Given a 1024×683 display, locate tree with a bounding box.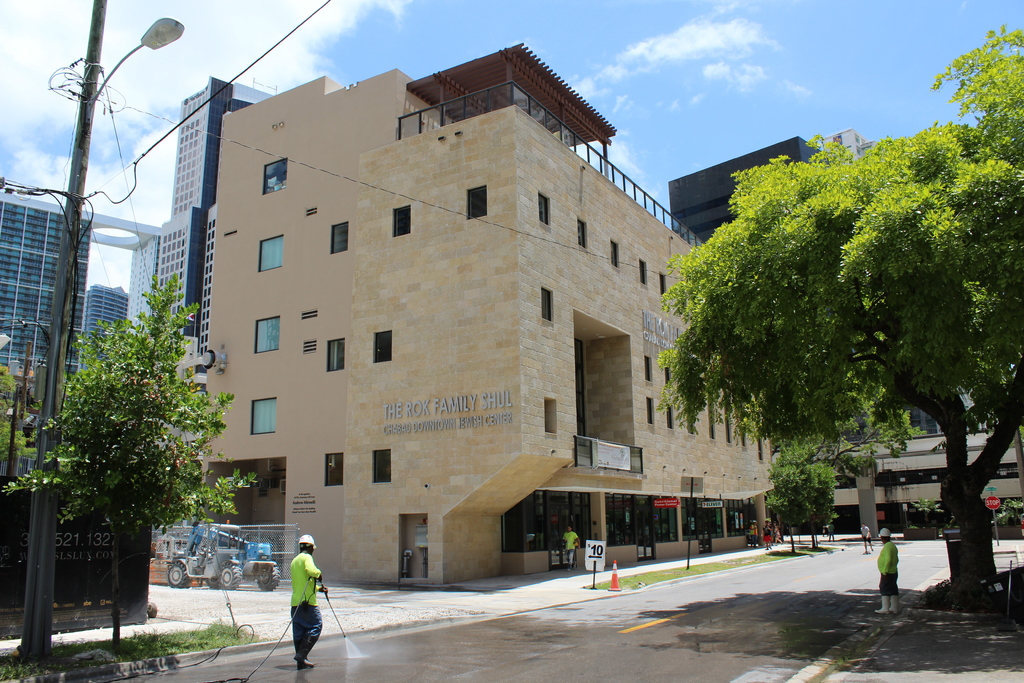
Located: <region>652, 21, 1023, 589</region>.
